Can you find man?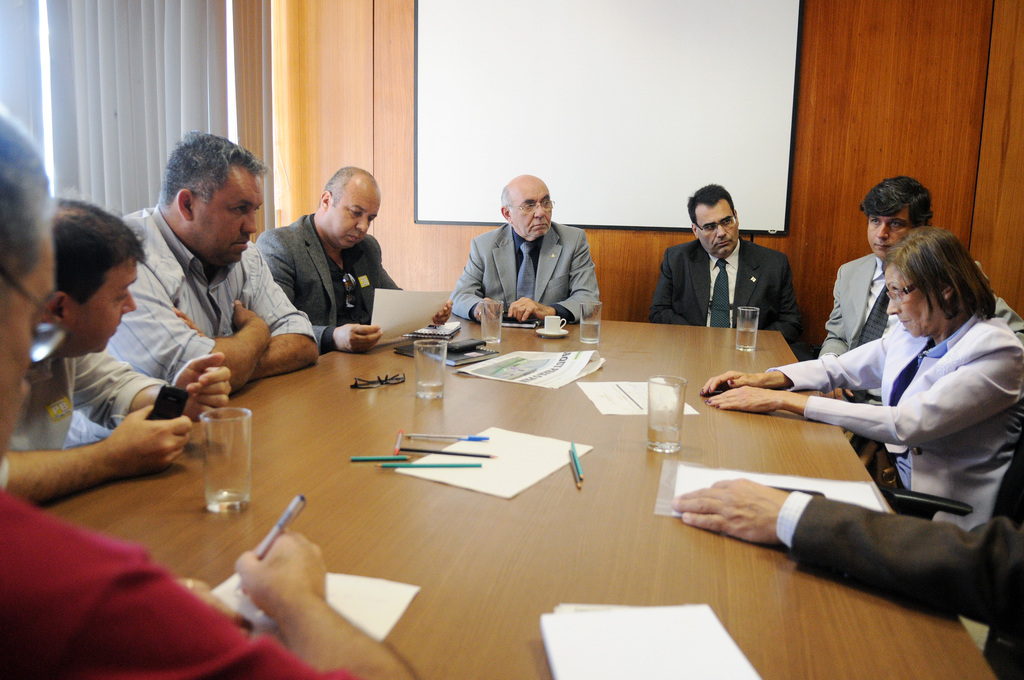
Yes, bounding box: bbox(651, 184, 811, 360).
